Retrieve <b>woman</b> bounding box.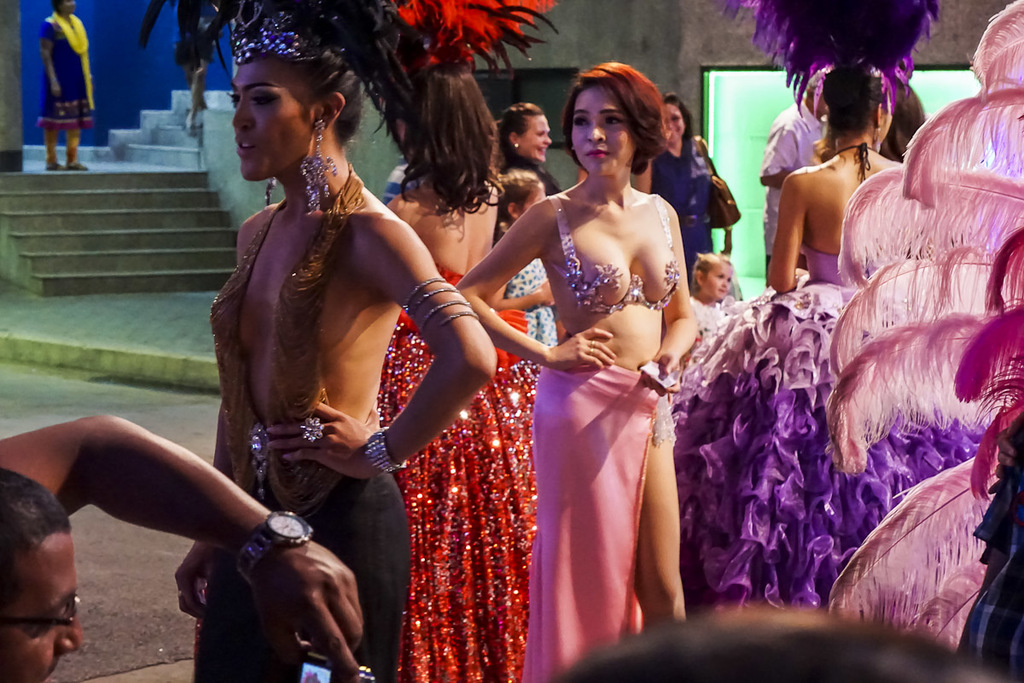
Bounding box: select_region(660, 39, 1010, 617).
